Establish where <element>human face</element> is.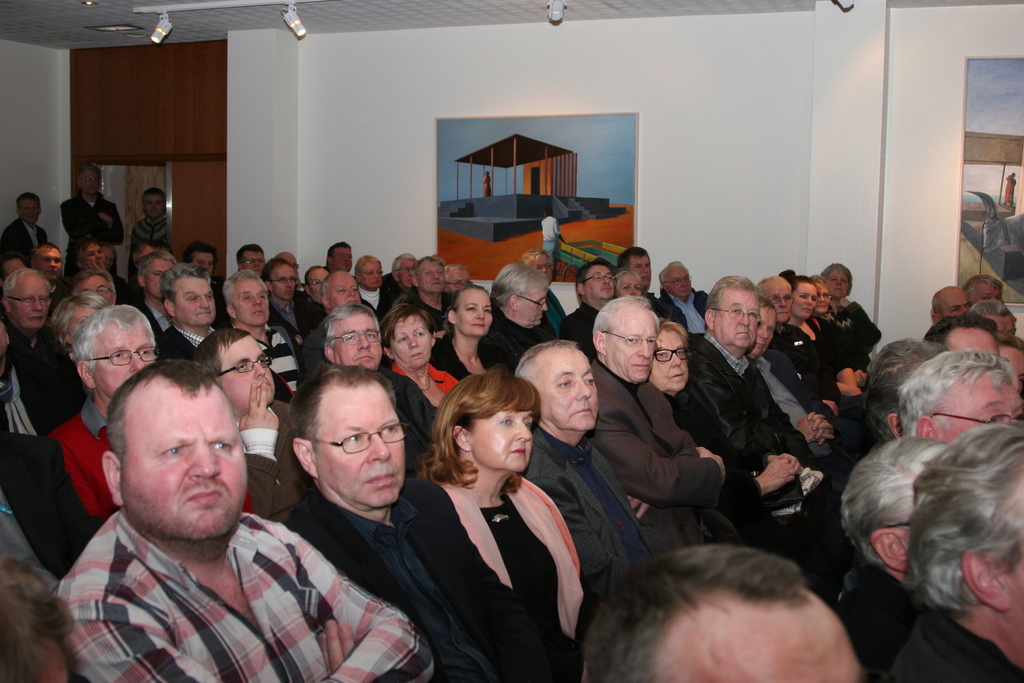
Established at <bbox>333, 318, 380, 366</bbox>.
